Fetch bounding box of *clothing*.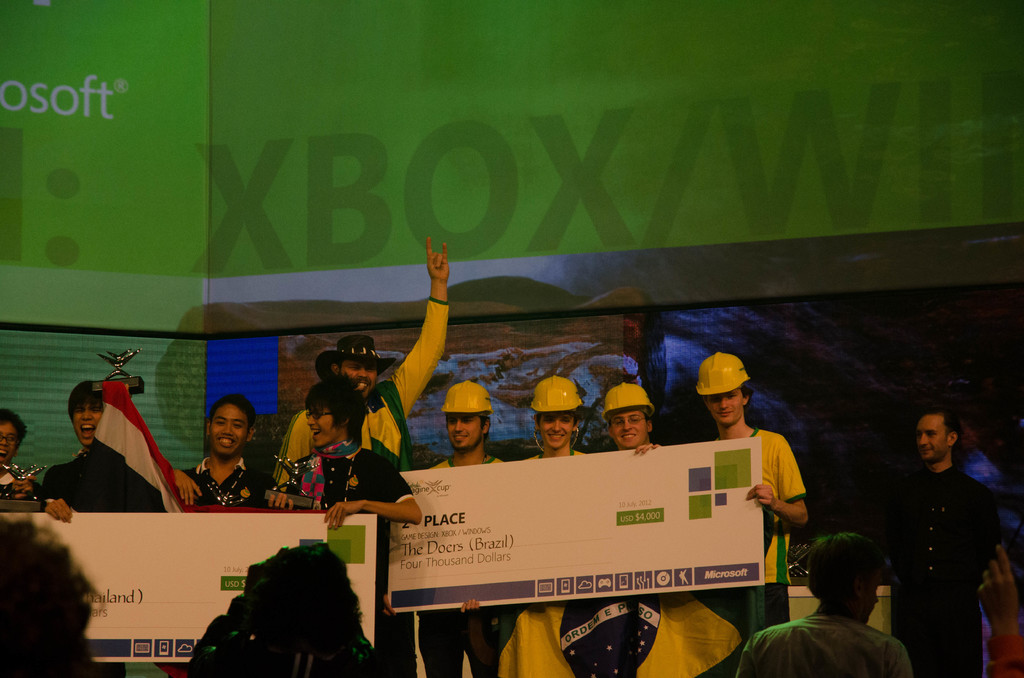
Bbox: (x1=181, y1=457, x2=278, y2=510).
